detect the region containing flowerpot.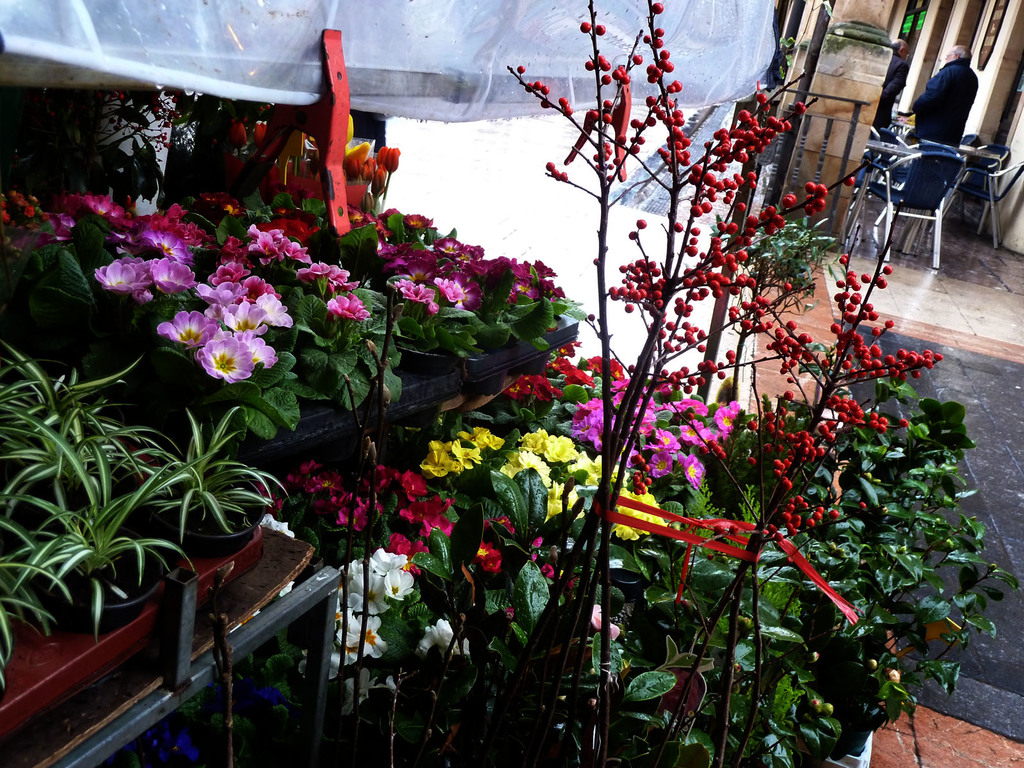
bbox=(164, 479, 269, 550).
